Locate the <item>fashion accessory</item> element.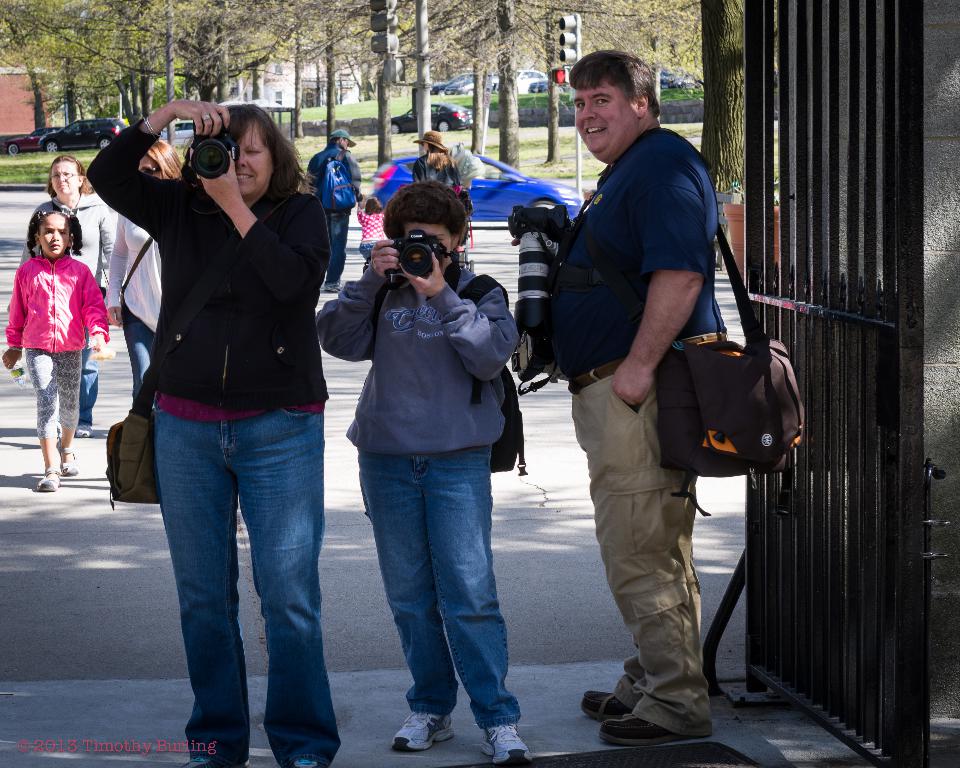
Element bbox: (35, 211, 46, 220).
